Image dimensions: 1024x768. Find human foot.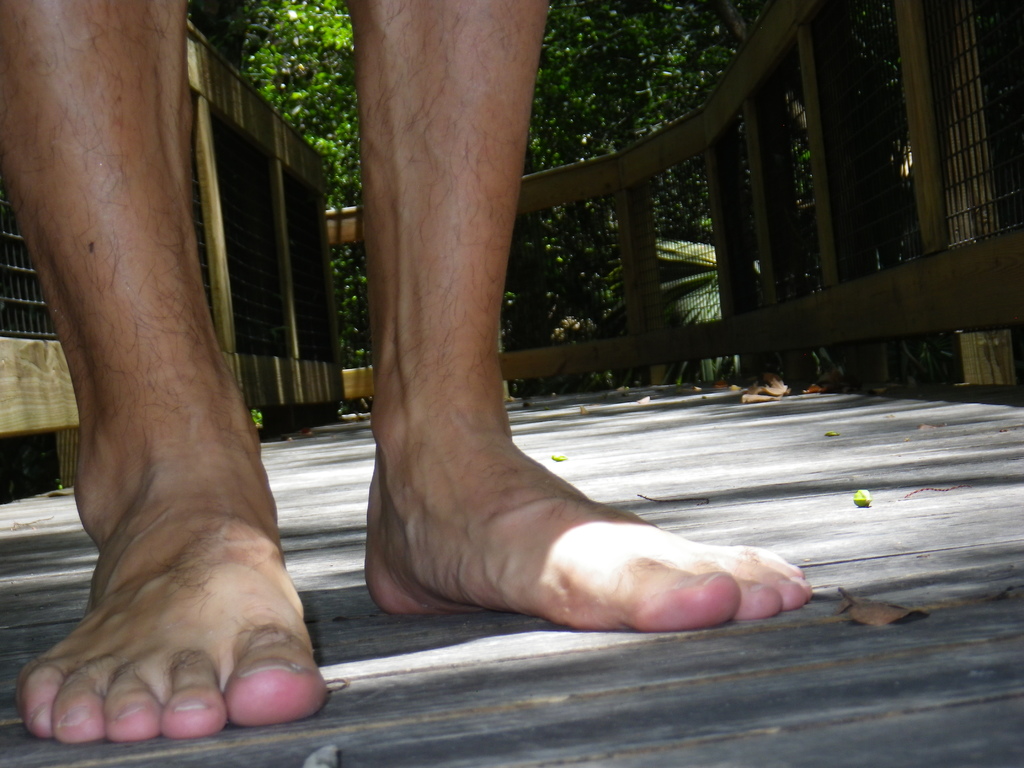
353, 392, 824, 640.
